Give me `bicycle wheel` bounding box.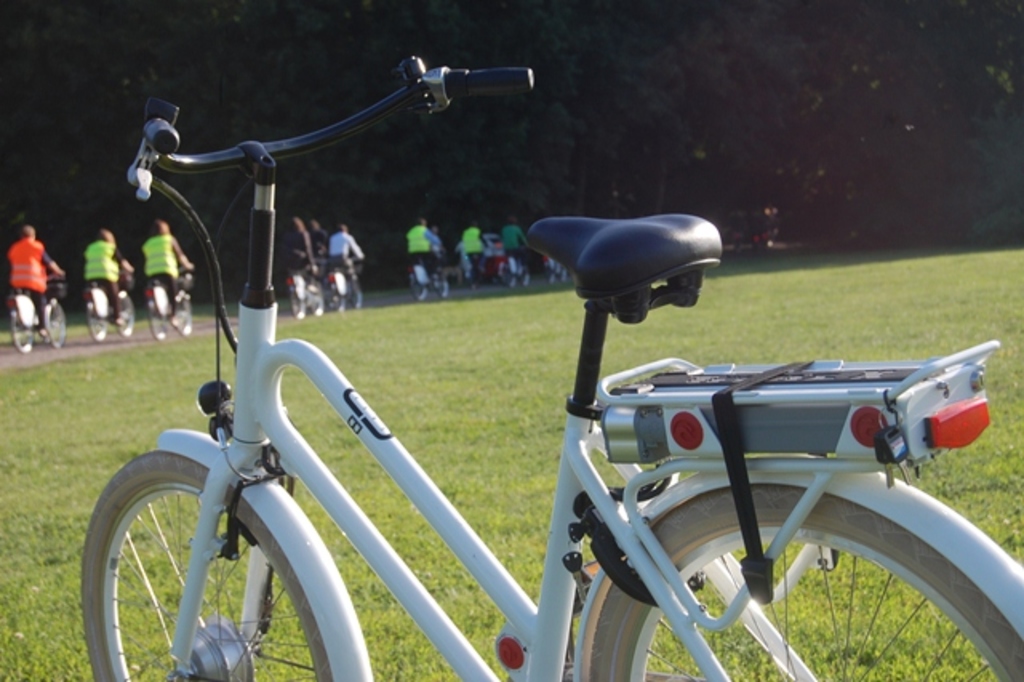
<box>309,283,318,315</box>.
